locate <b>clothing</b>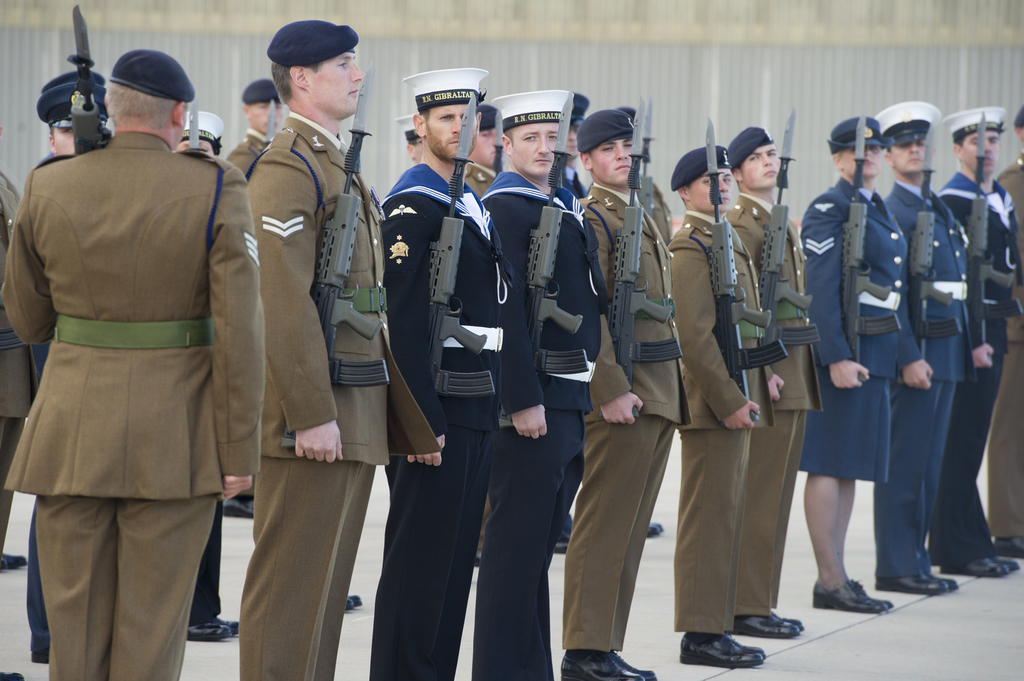
196,127,275,192
